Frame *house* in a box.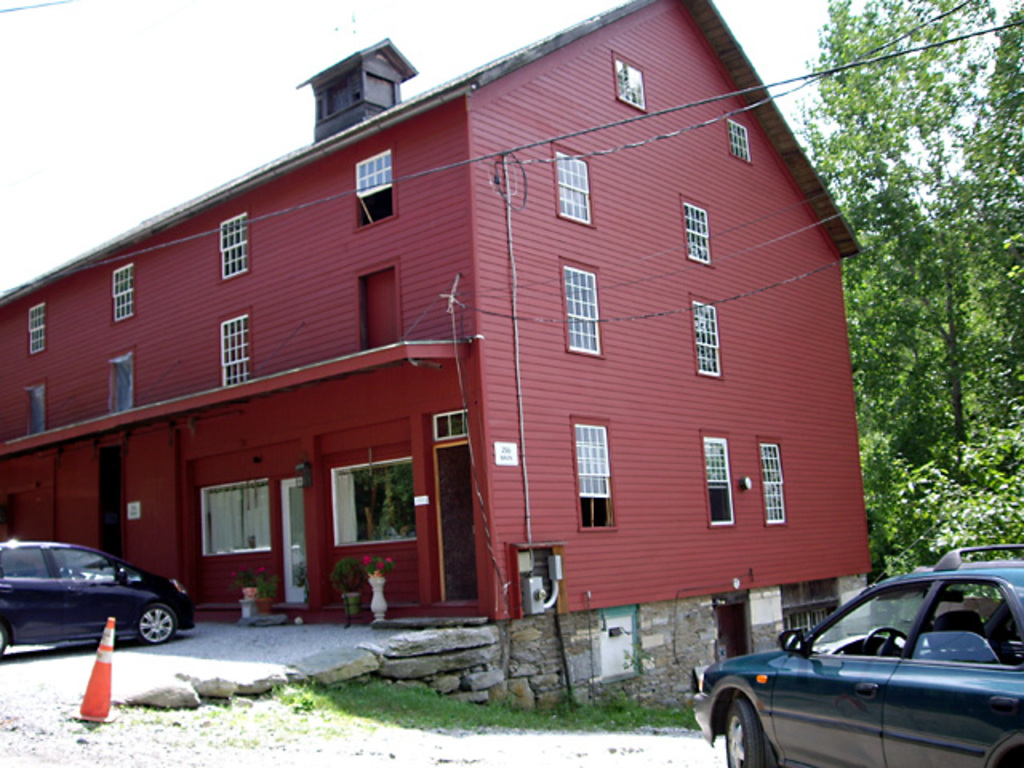
select_region(46, 0, 893, 709).
